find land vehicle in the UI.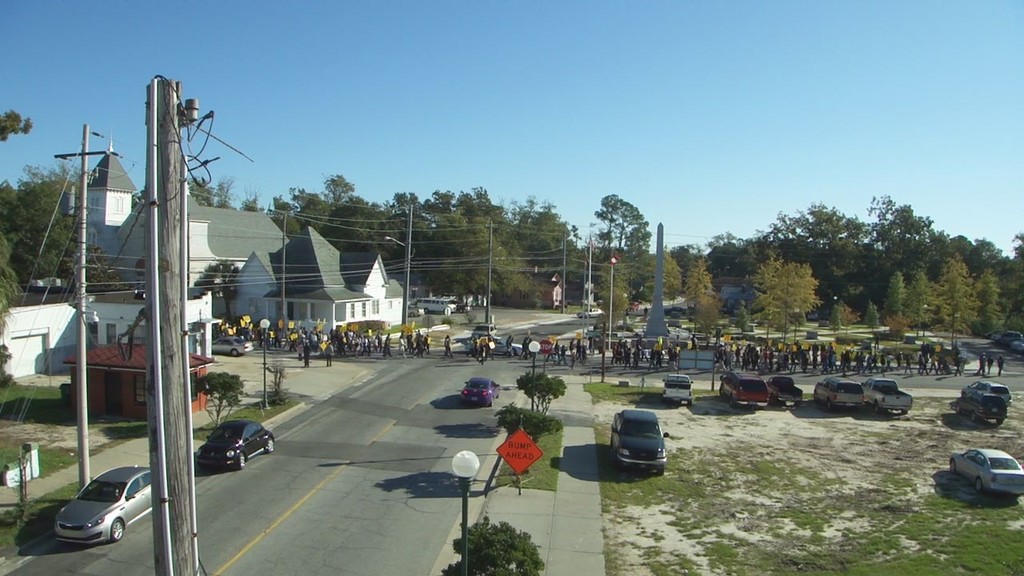
UI element at [left=947, top=445, right=1023, bottom=494].
